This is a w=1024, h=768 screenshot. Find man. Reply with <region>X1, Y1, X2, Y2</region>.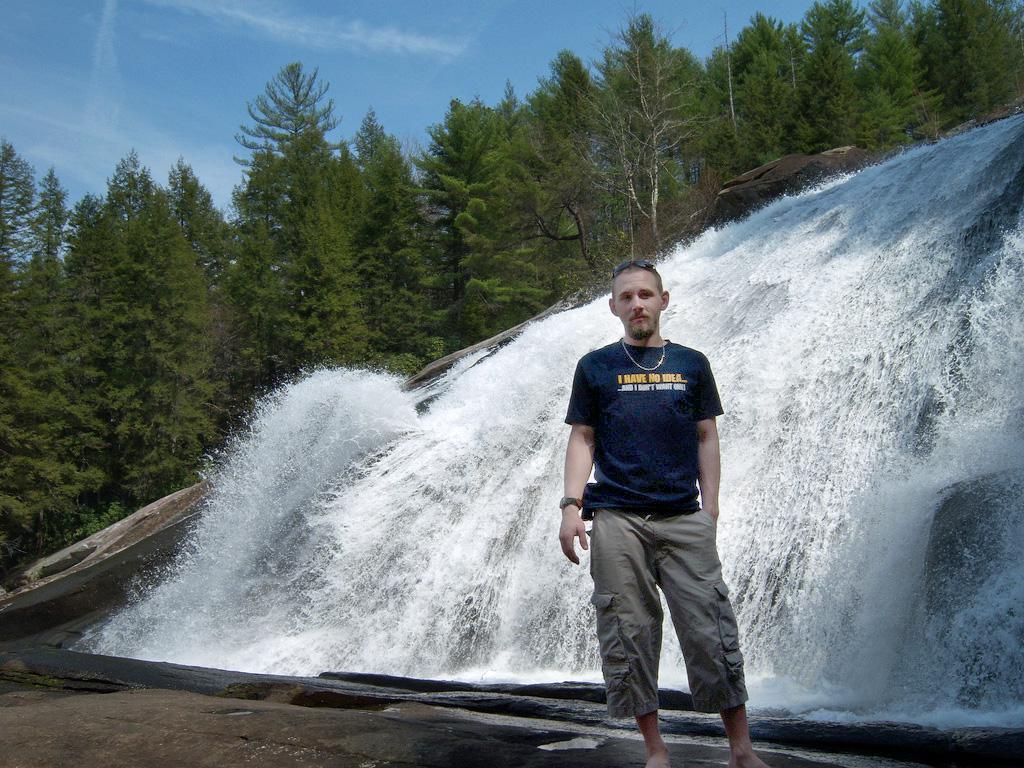
<region>552, 251, 756, 764</region>.
